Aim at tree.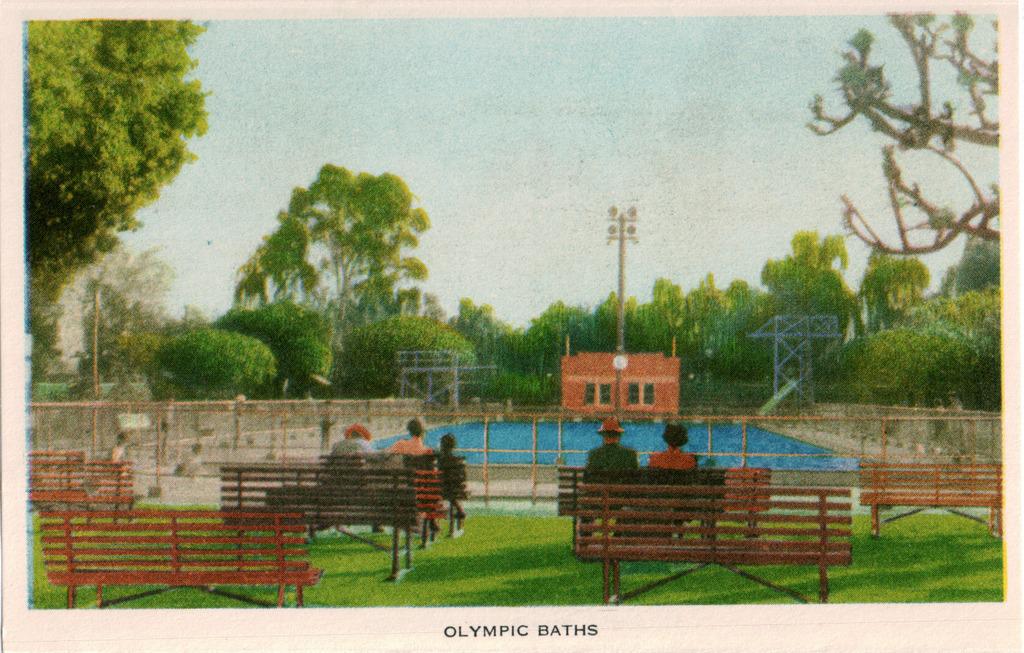
Aimed at select_region(65, 241, 180, 392).
